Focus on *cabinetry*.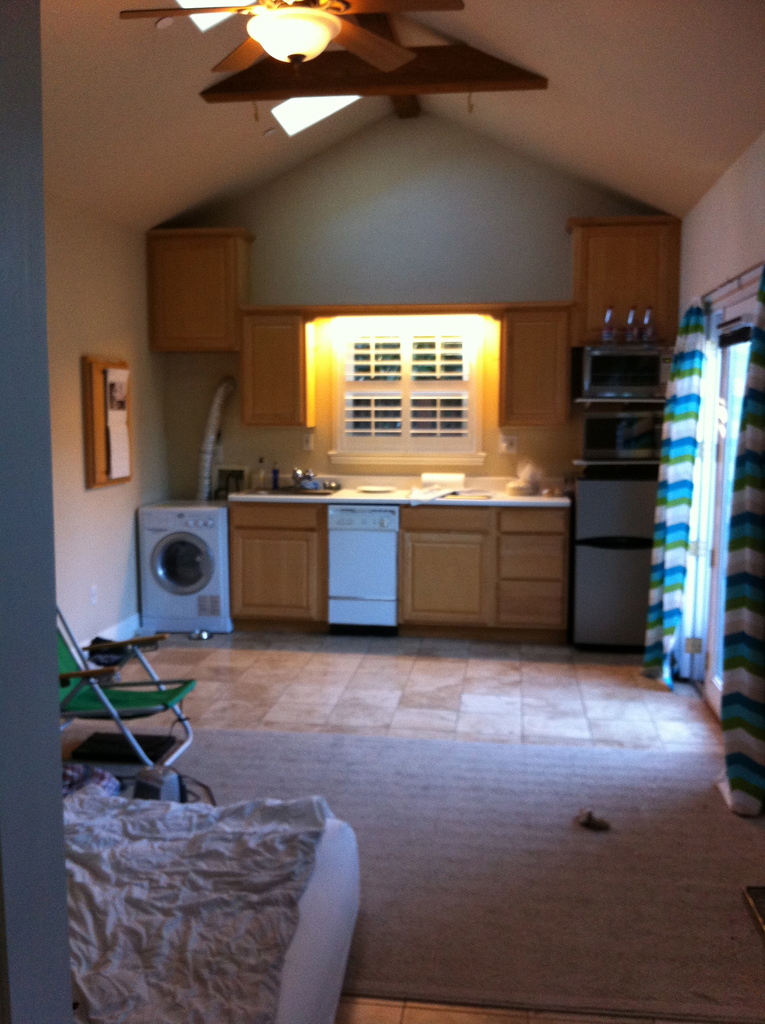
Focused at box=[562, 211, 689, 358].
